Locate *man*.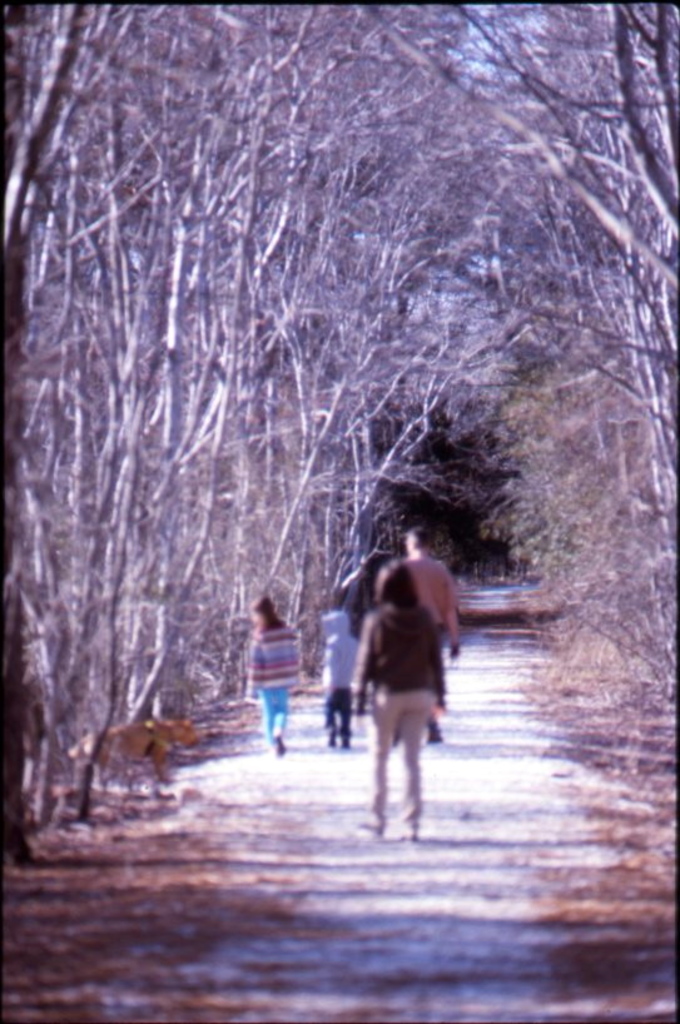
Bounding box: <region>382, 532, 473, 751</region>.
